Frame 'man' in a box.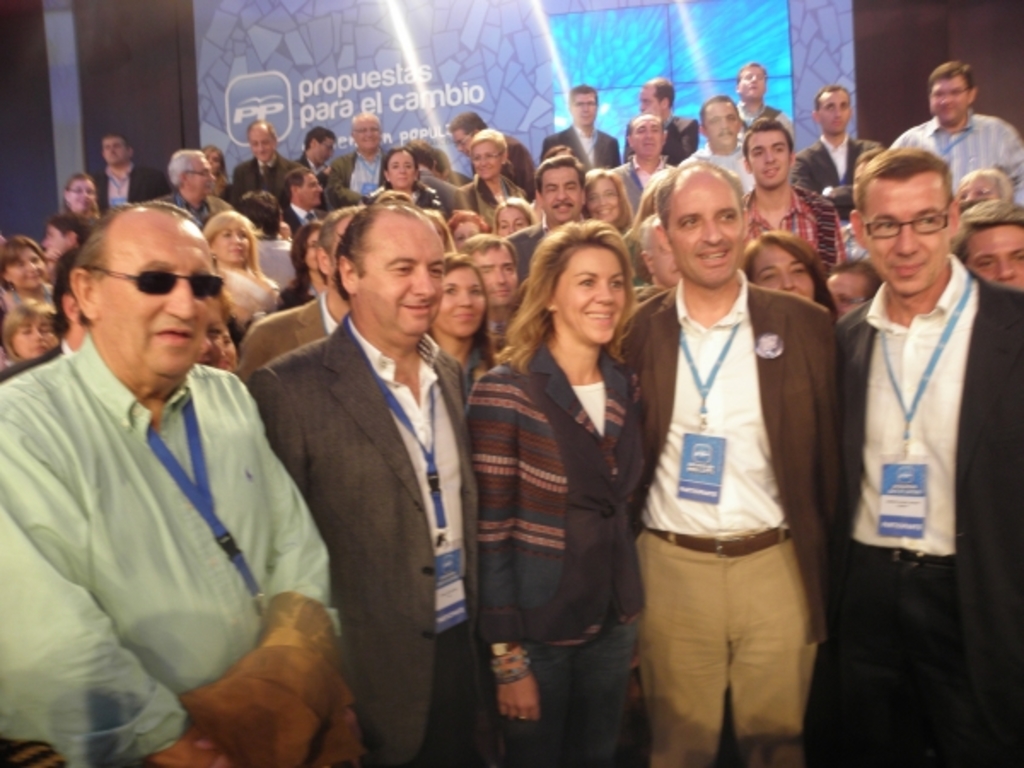
l=244, t=186, r=522, b=766.
